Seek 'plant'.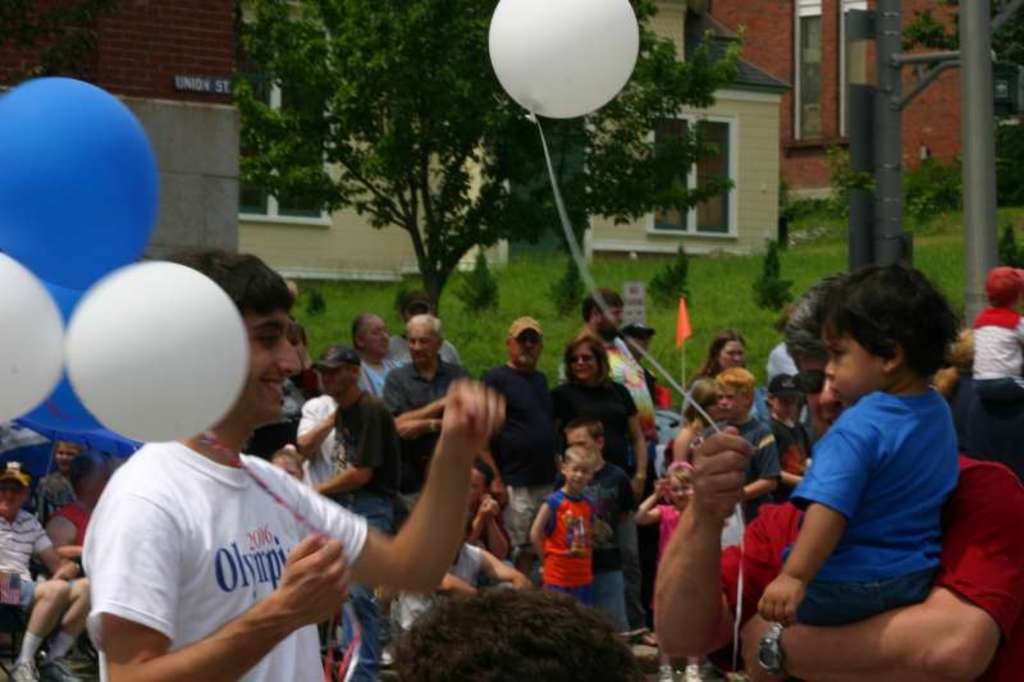
[746,226,785,317].
